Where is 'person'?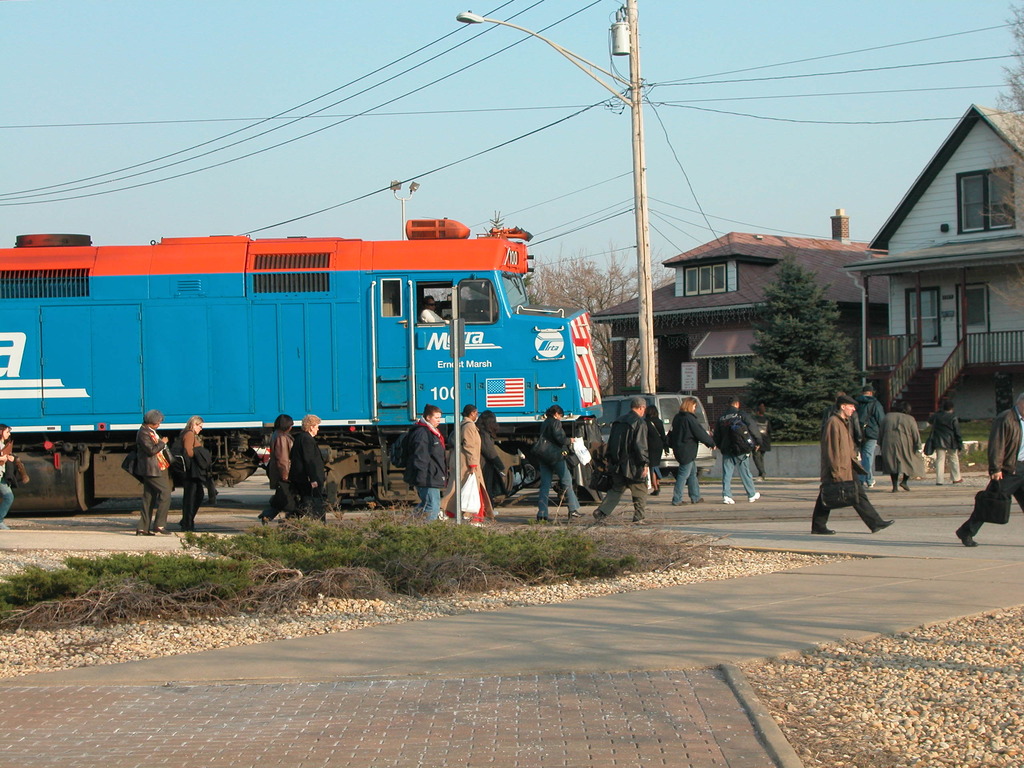
(396, 405, 451, 524).
